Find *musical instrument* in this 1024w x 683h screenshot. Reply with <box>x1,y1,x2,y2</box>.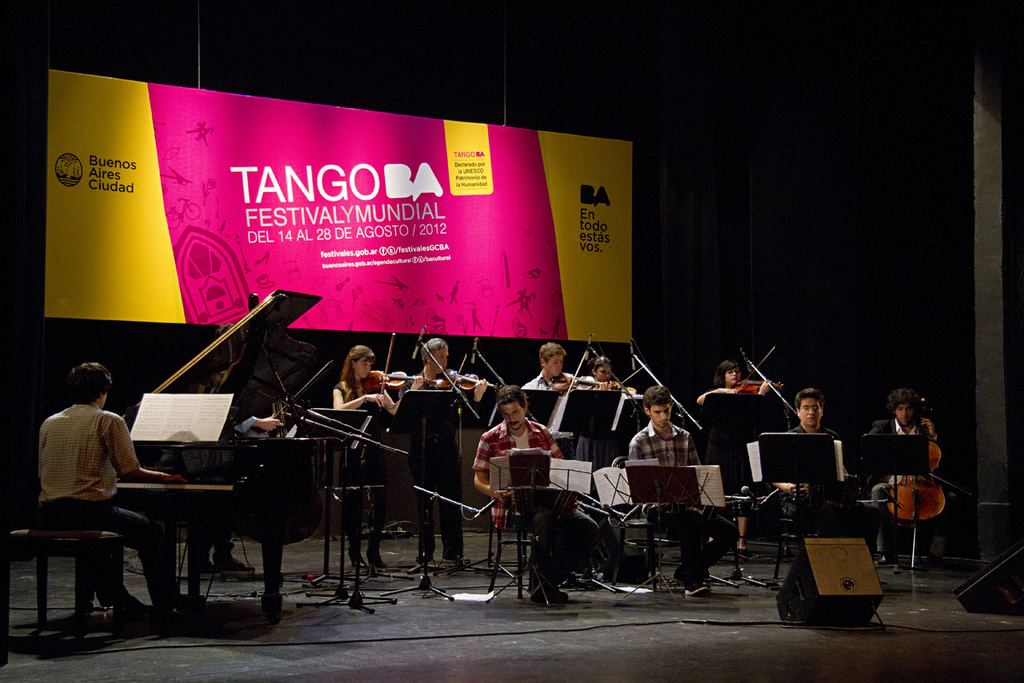
<box>113,284,336,626</box>.
